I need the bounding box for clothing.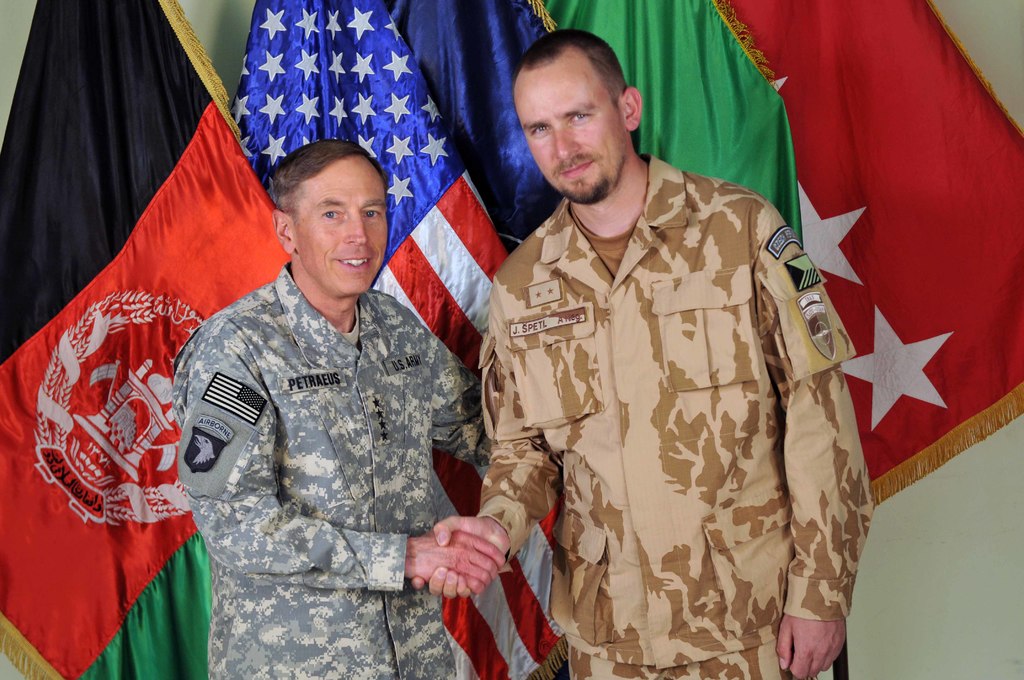
Here it is: 166, 260, 488, 679.
